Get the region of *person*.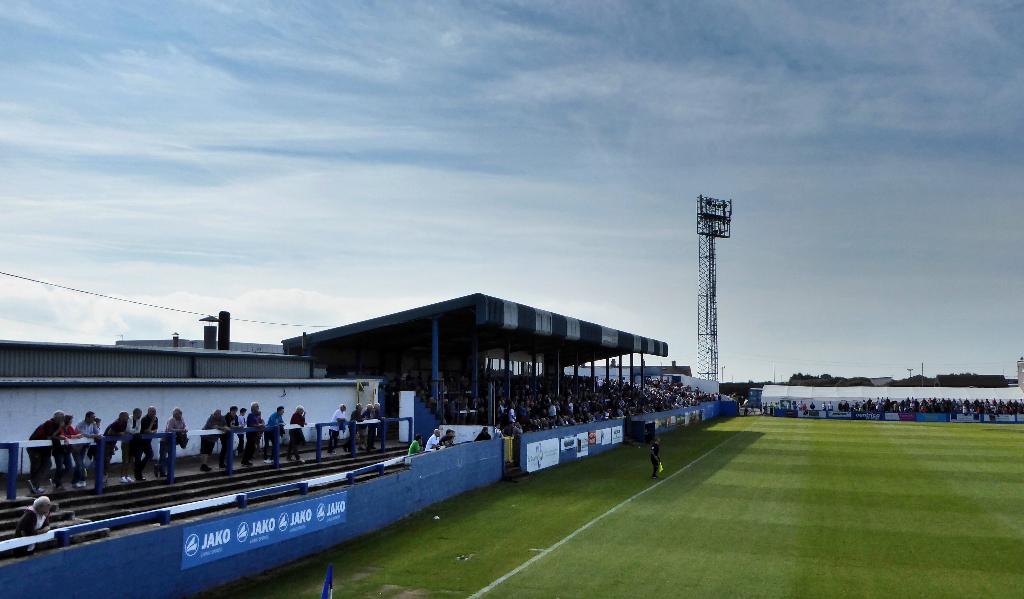
bbox(12, 490, 51, 550).
